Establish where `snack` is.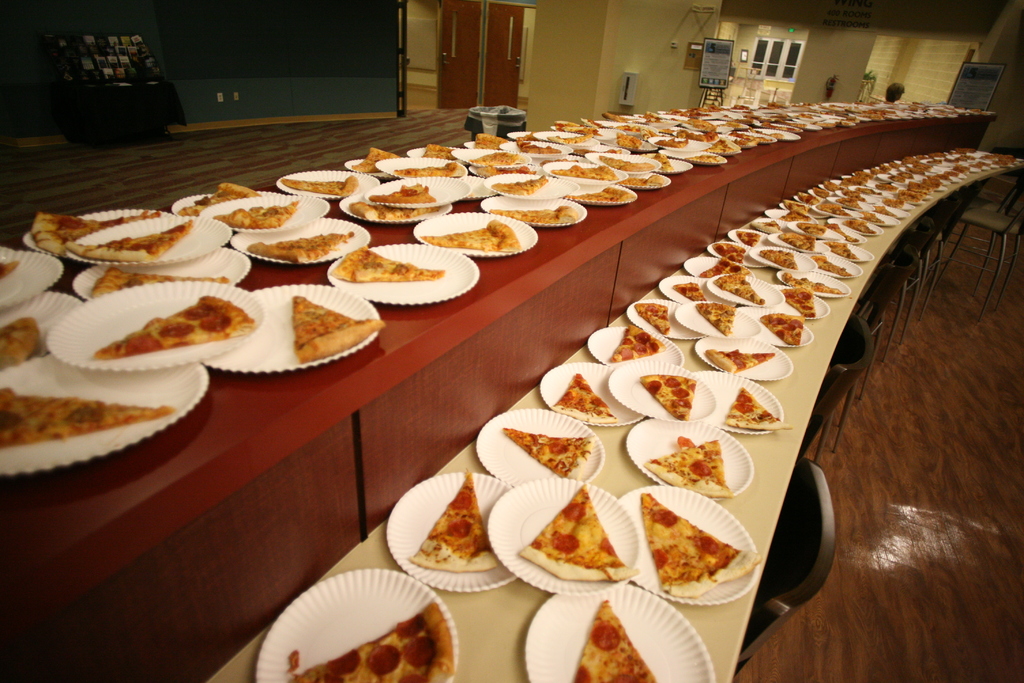
Established at [645,440,736,498].
